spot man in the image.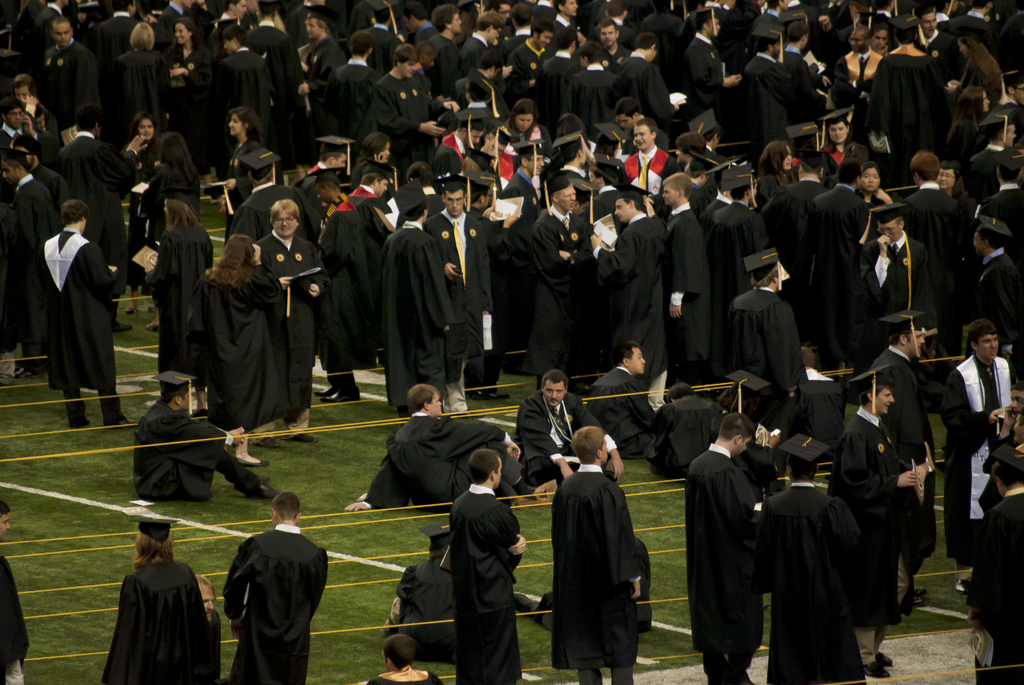
man found at {"left": 548, "top": 426, "right": 645, "bottom": 684}.
